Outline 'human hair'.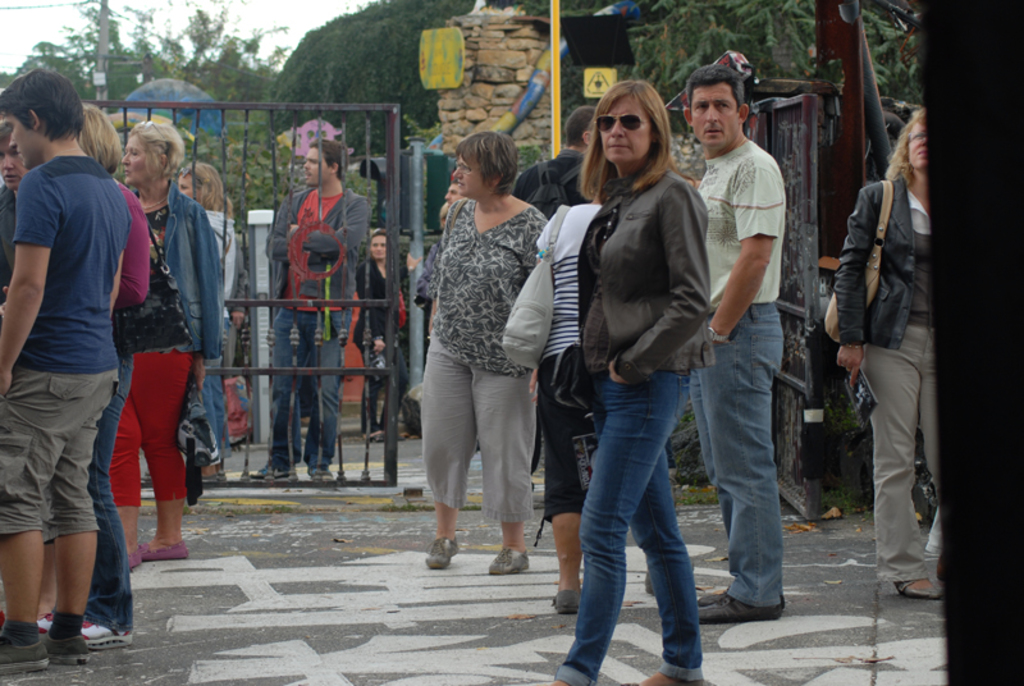
Outline: 6, 68, 83, 145.
